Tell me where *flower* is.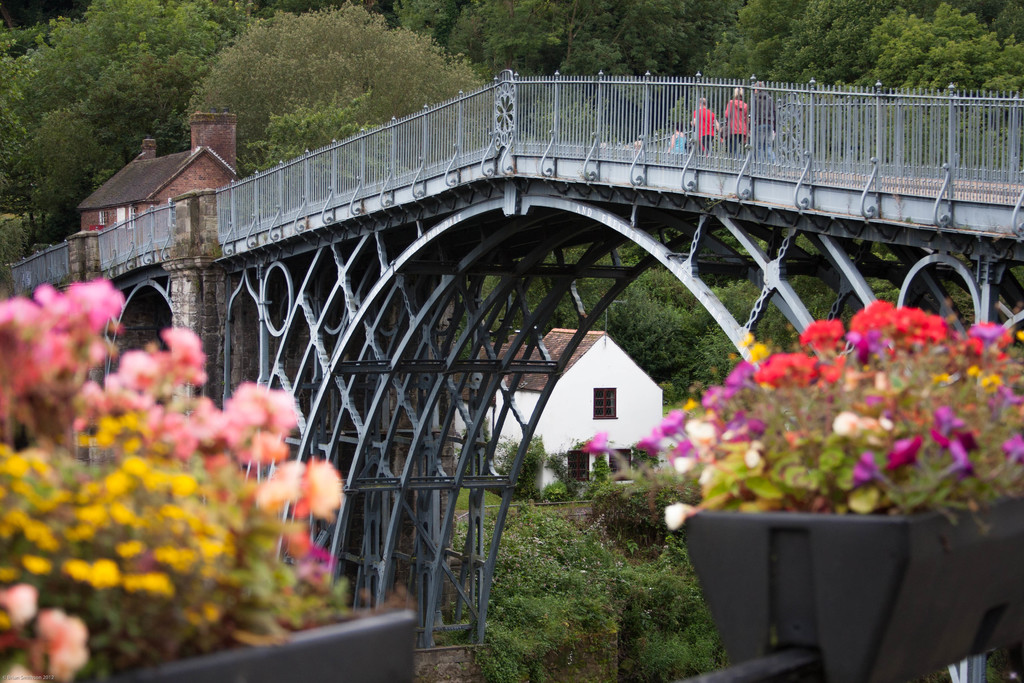
*flower* is at bbox=[582, 431, 616, 454].
